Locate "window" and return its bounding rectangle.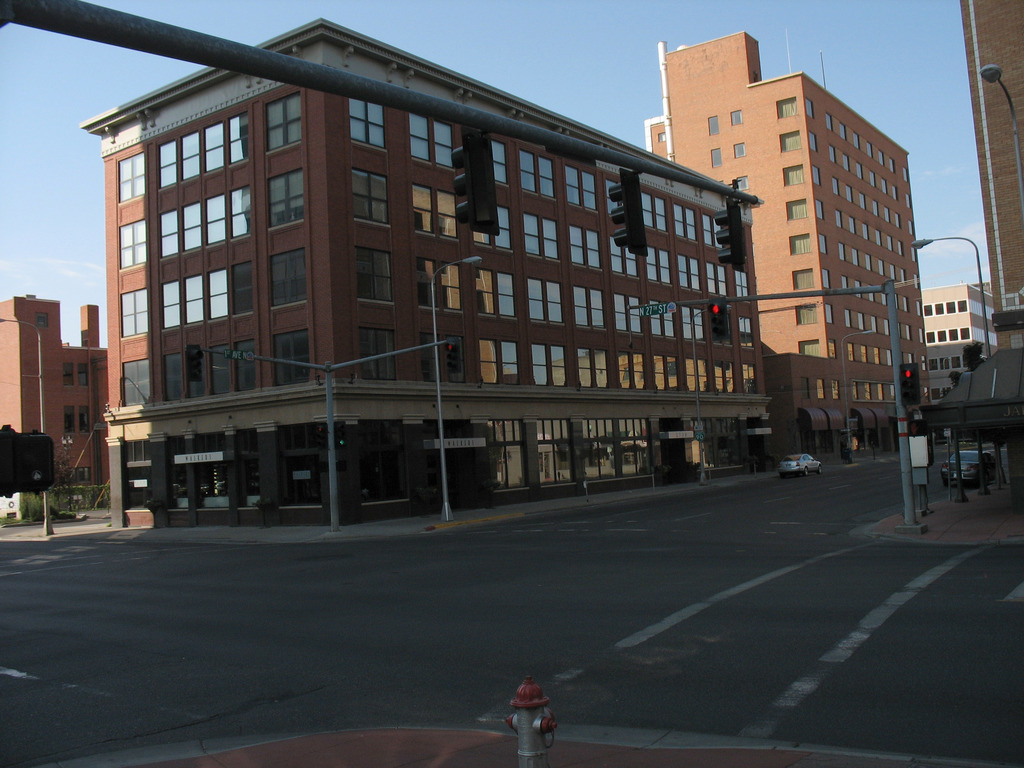
x1=230 y1=115 x2=248 y2=161.
